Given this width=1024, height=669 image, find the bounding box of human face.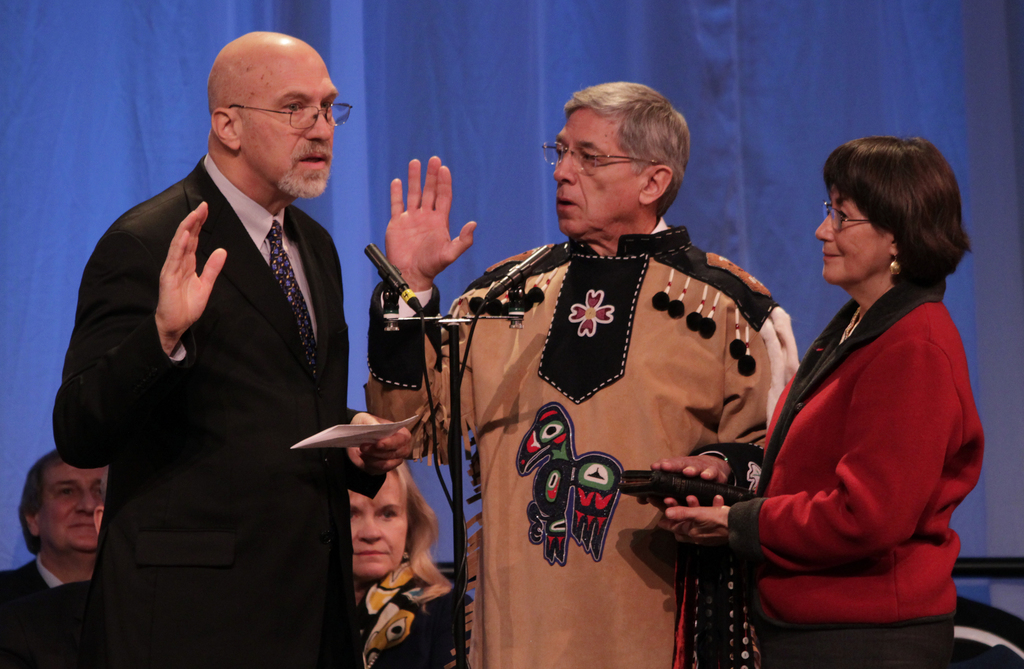
box(242, 40, 339, 195).
